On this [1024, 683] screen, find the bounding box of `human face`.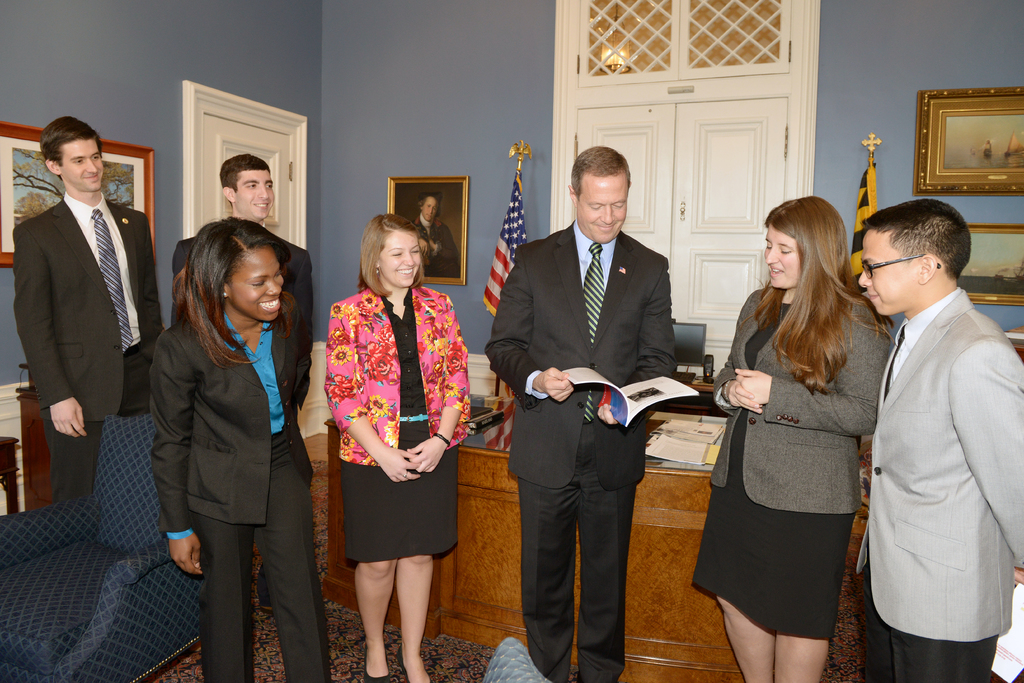
Bounding box: (left=228, top=243, right=286, bottom=320).
